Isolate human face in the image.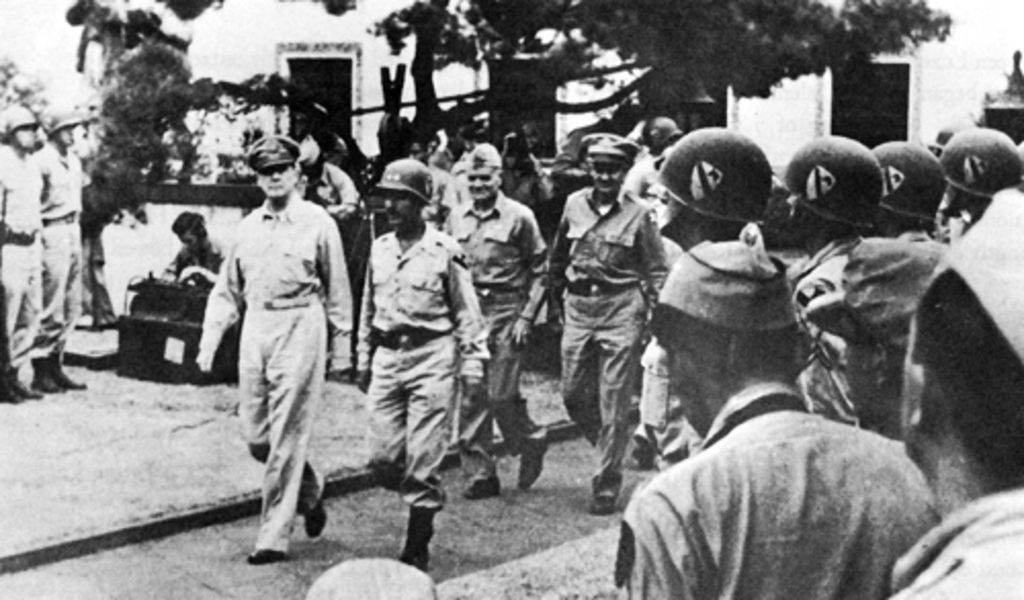
Isolated region: Rect(12, 127, 41, 152).
